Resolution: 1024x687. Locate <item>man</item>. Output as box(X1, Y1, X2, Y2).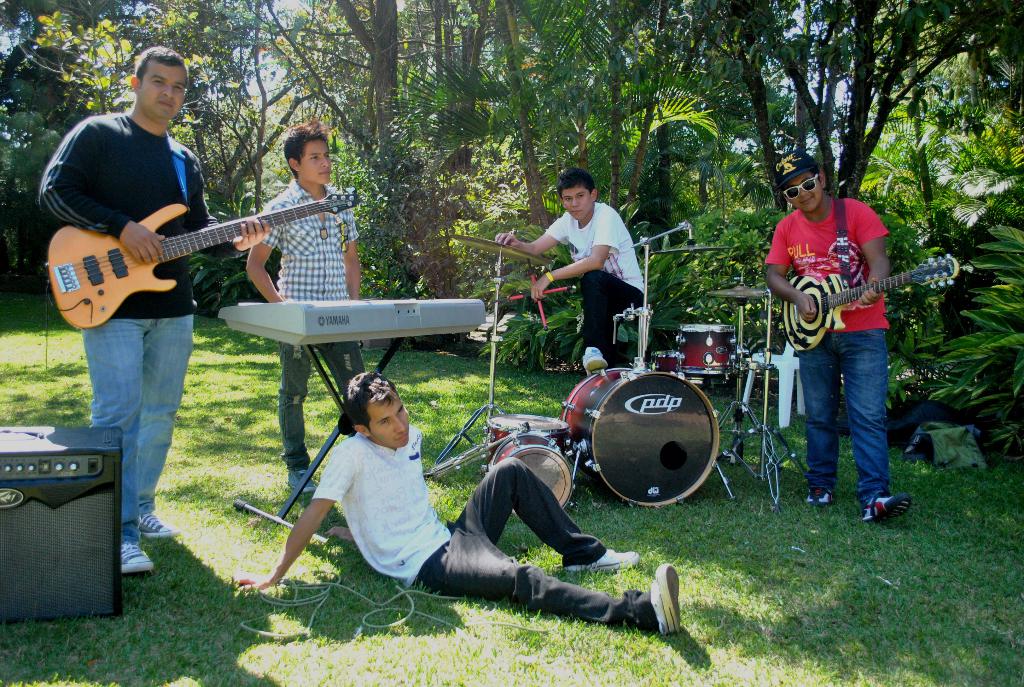
box(36, 44, 269, 572).
